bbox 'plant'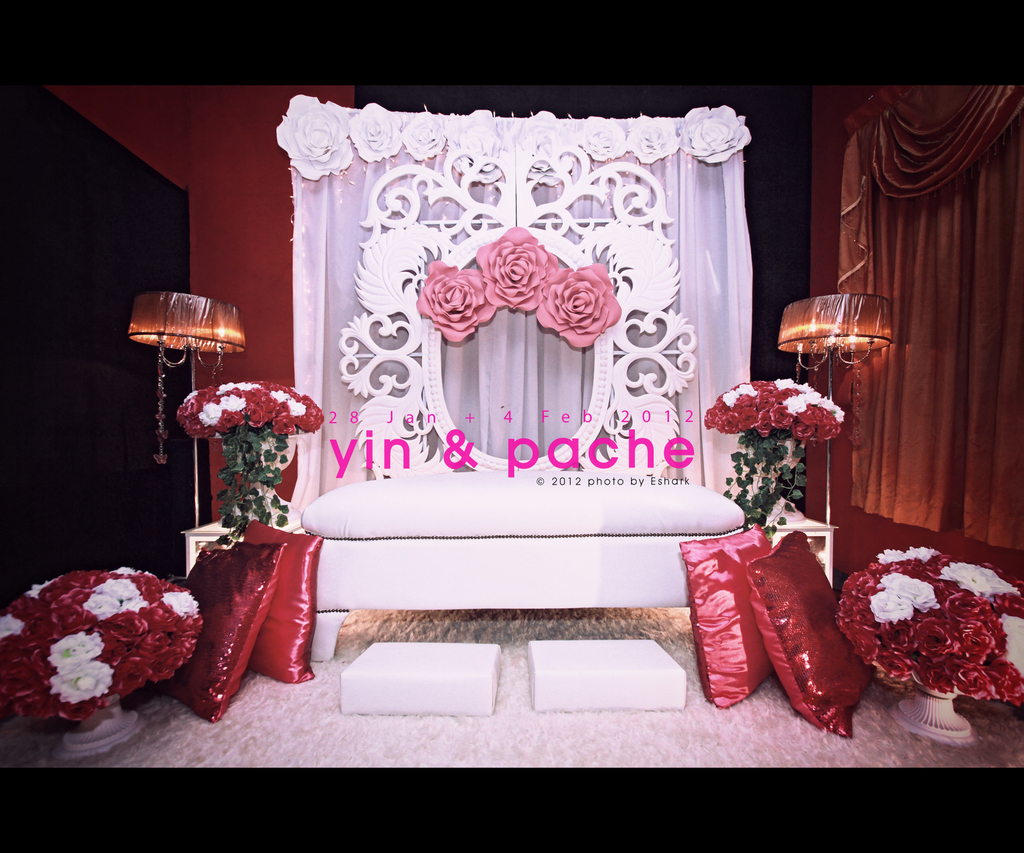
select_region(173, 379, 335, 549)
